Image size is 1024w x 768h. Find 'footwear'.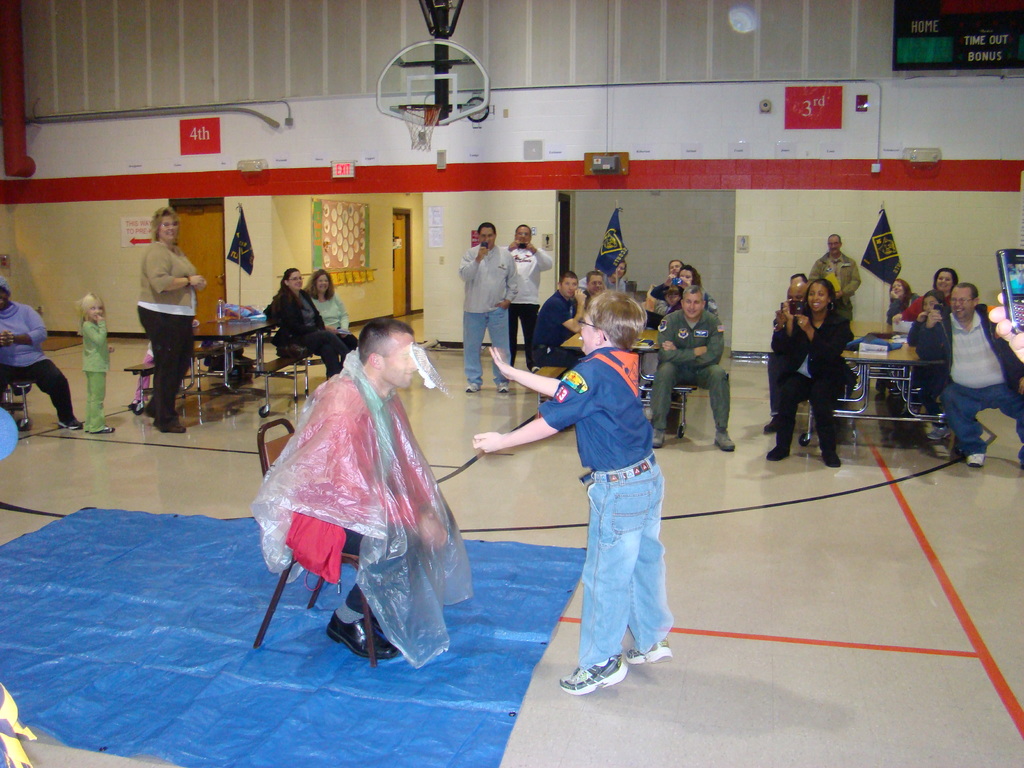
select_region(562, 657, 627, 688).
